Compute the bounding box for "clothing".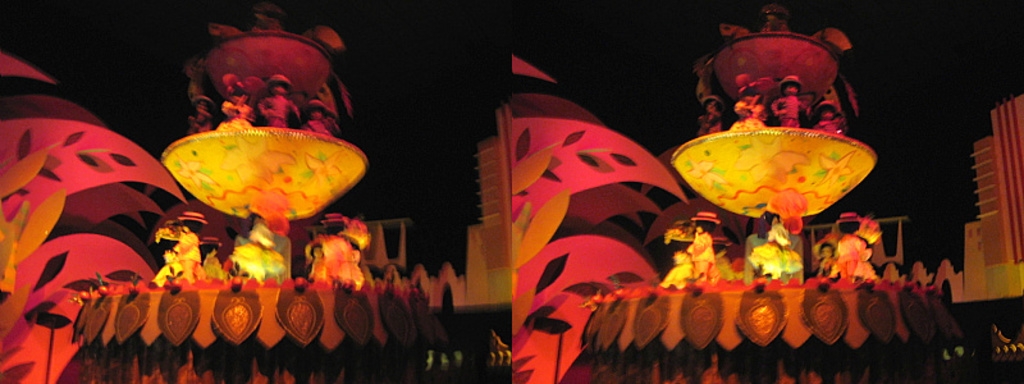
pyautogui.locateOnScreen(317, 236, 362, 291).
